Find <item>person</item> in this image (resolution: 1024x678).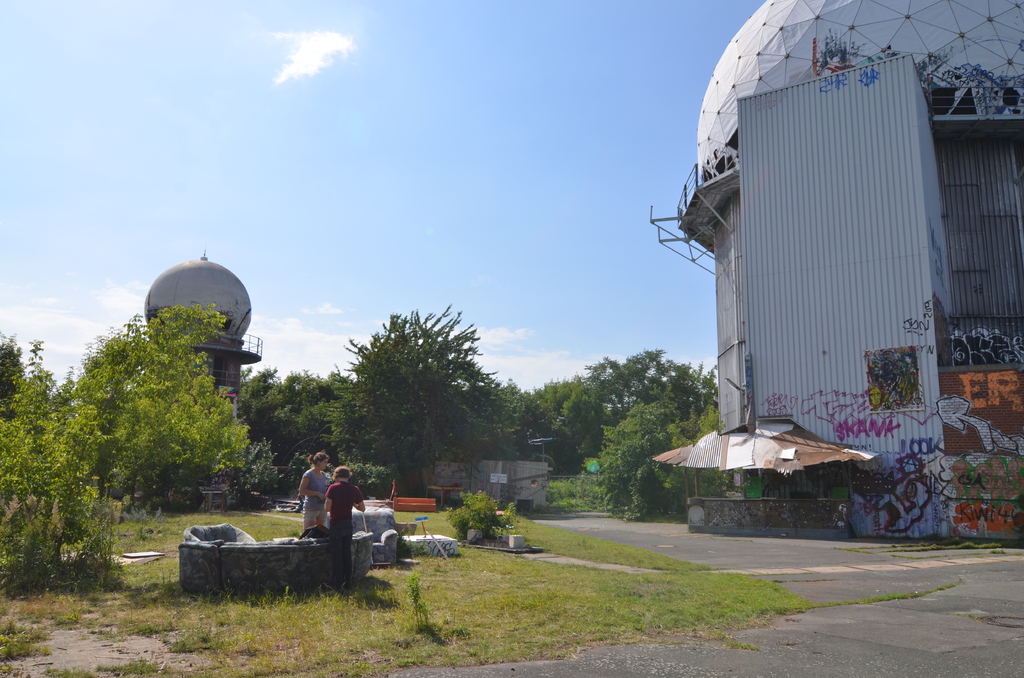
left=298, top=448, right=338, bottom=535.
